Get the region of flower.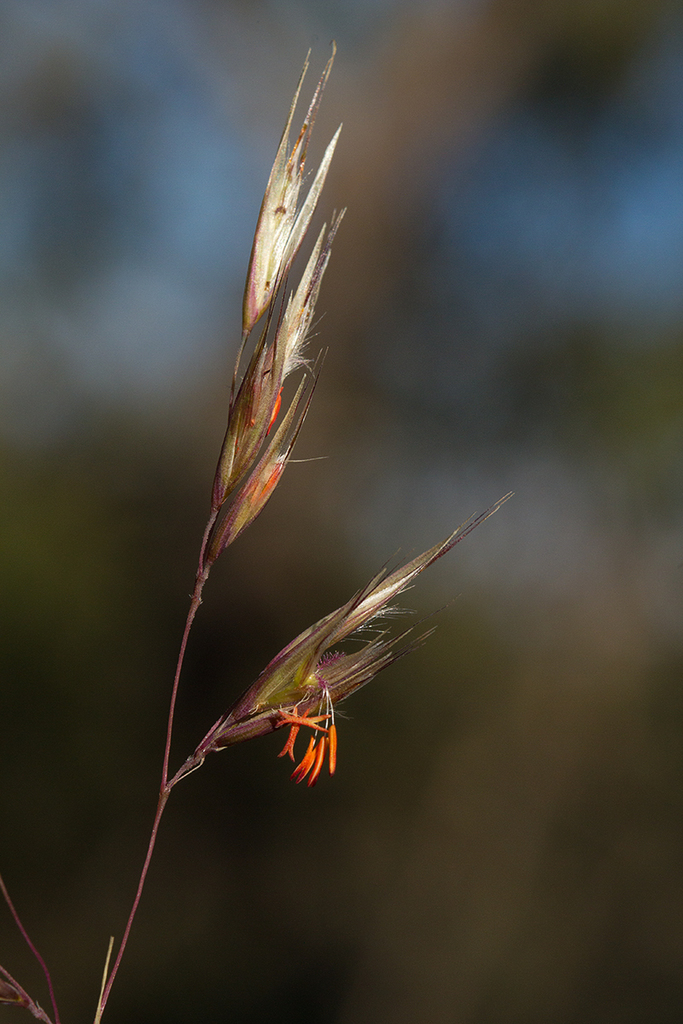
BBox(209, 50, 350, 543).
